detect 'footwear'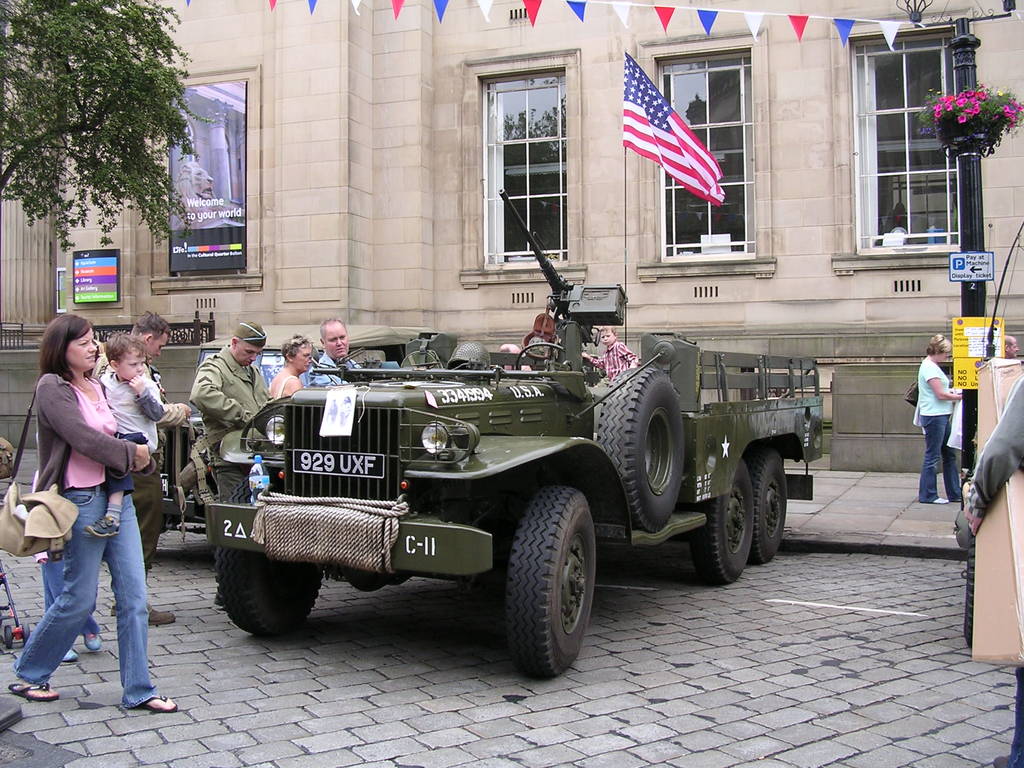
x1=6, y1=682, x2=60, y2=703
